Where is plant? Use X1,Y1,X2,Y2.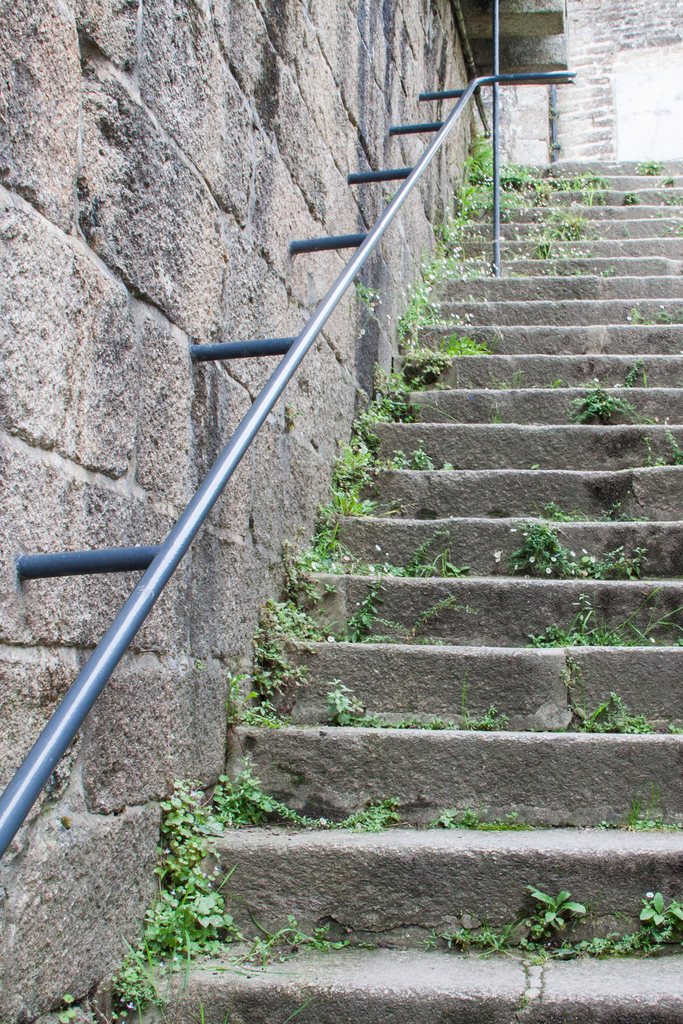
235,915,342,962.
